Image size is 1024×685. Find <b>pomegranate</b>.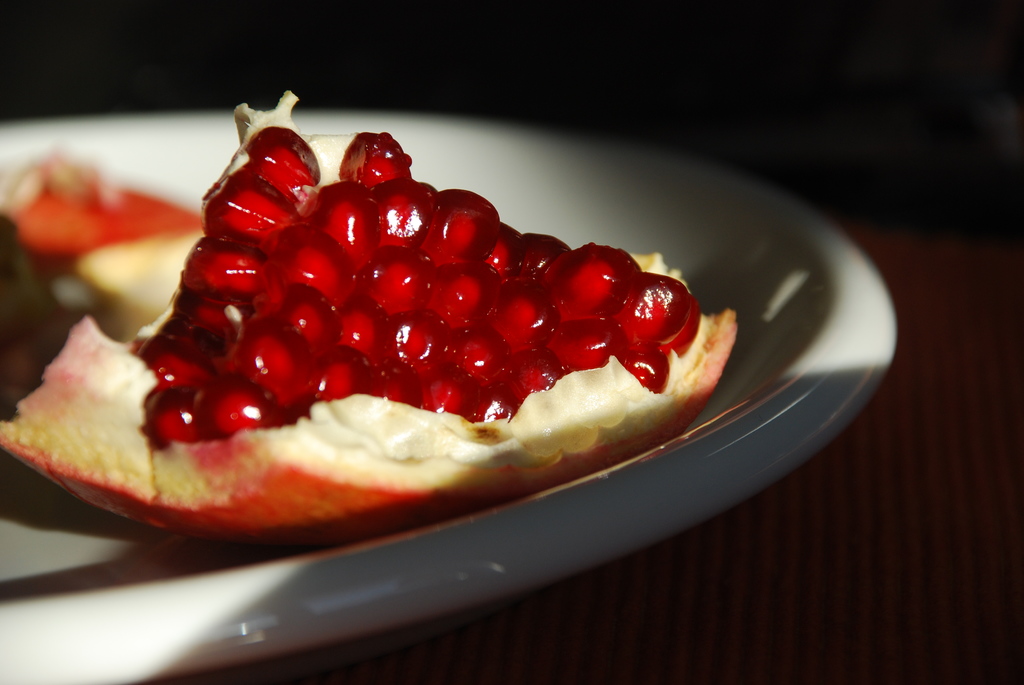
box(1, 87, 748, 553).
